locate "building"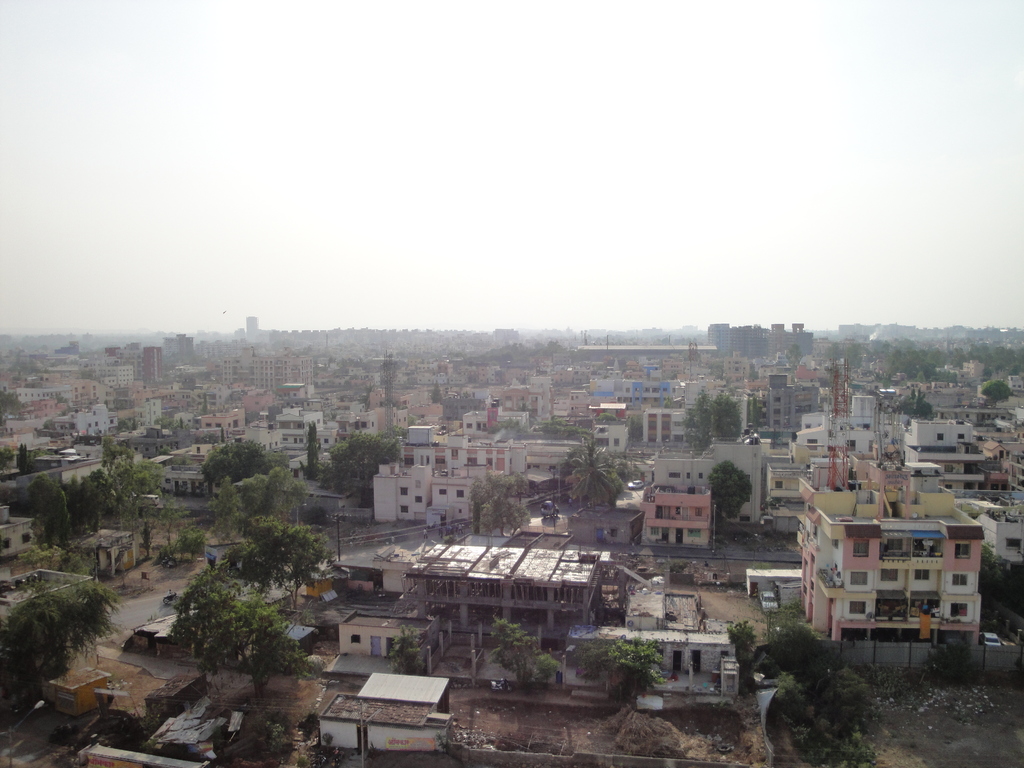
box(643, 413, 671, 450)
